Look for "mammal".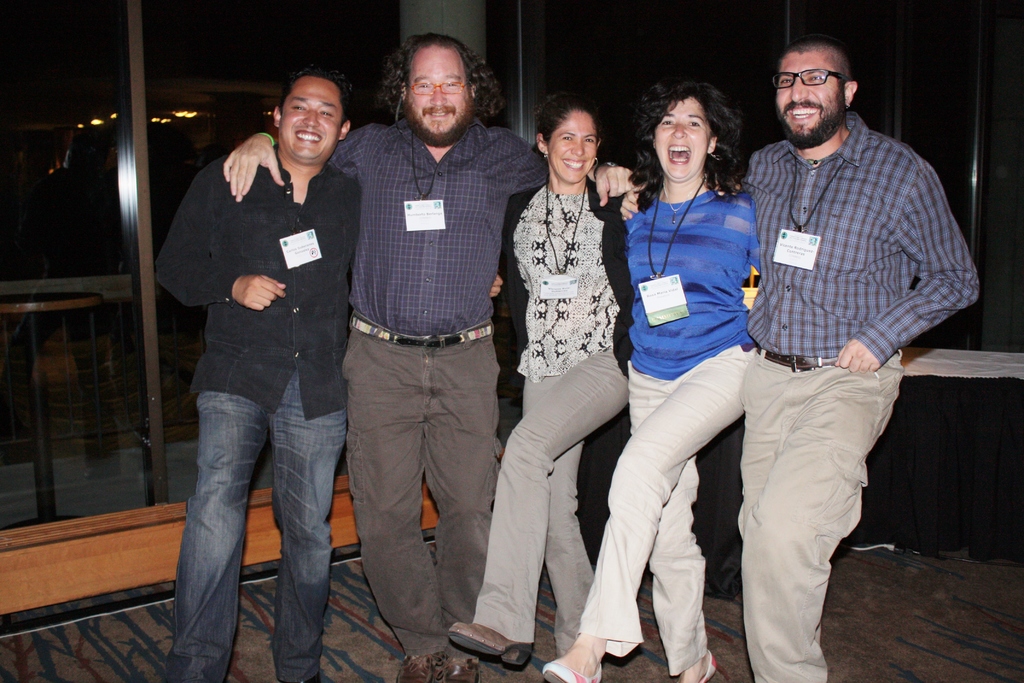
Found: [448,92,632,673].
